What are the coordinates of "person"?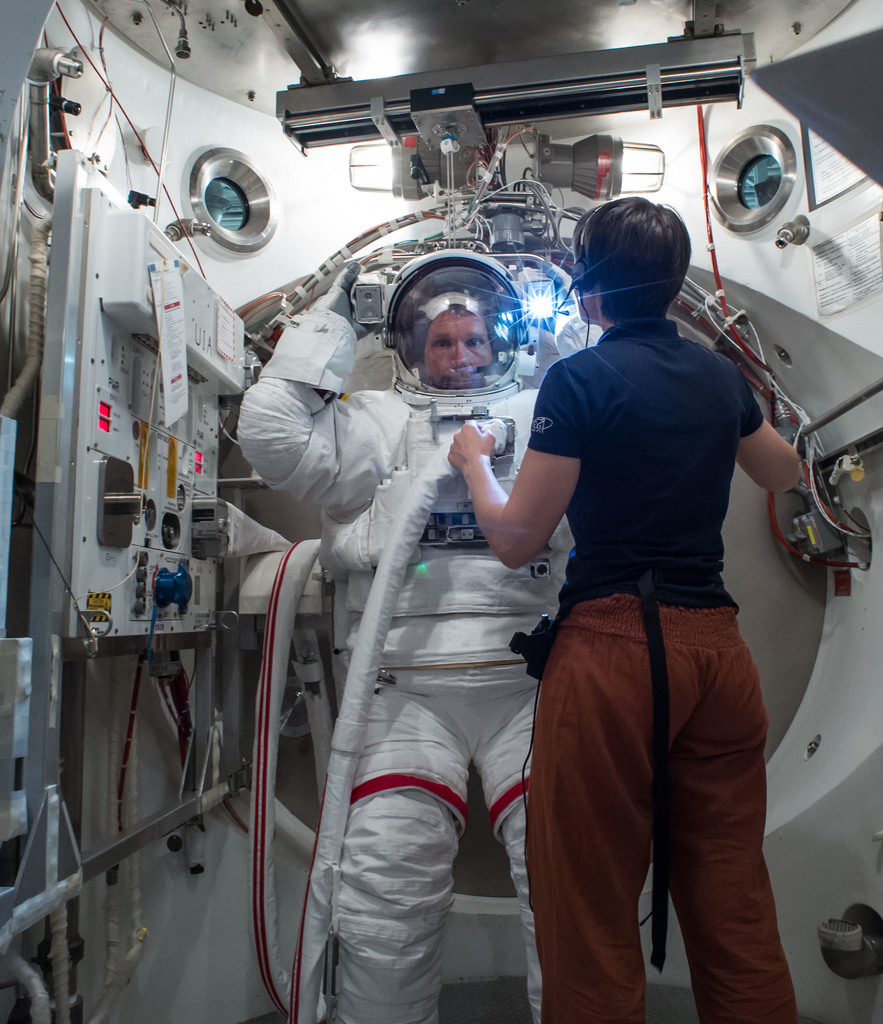
(449,193,799,1021).
